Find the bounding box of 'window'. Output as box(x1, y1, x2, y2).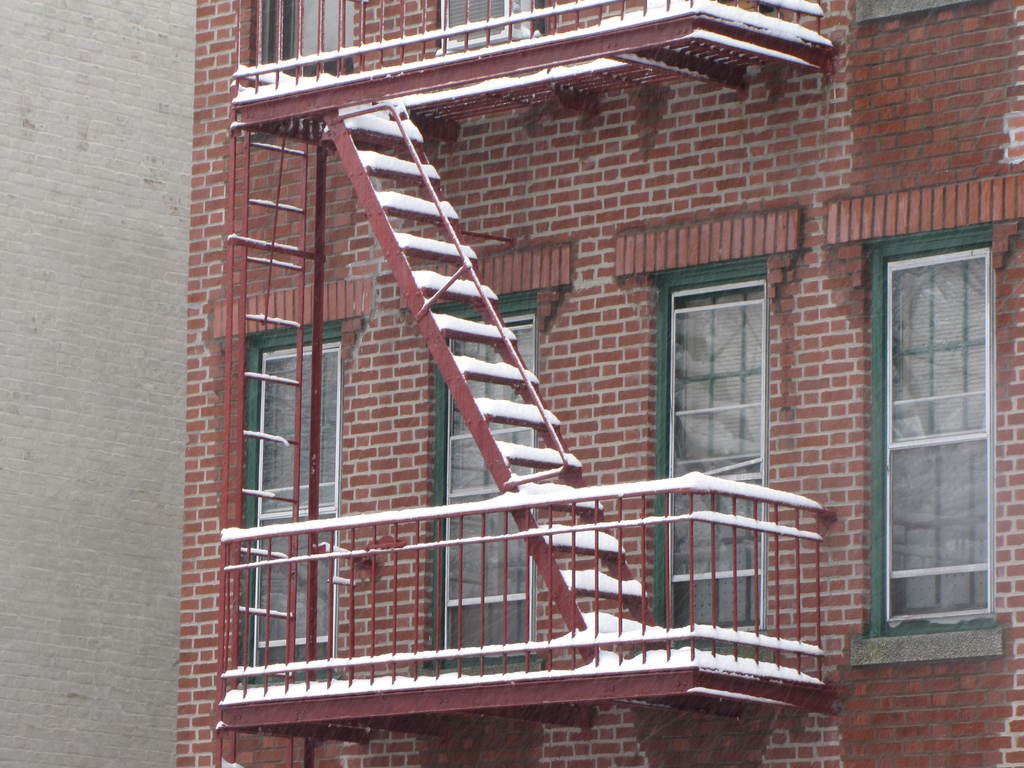
box(401, 301, 545, 691).
